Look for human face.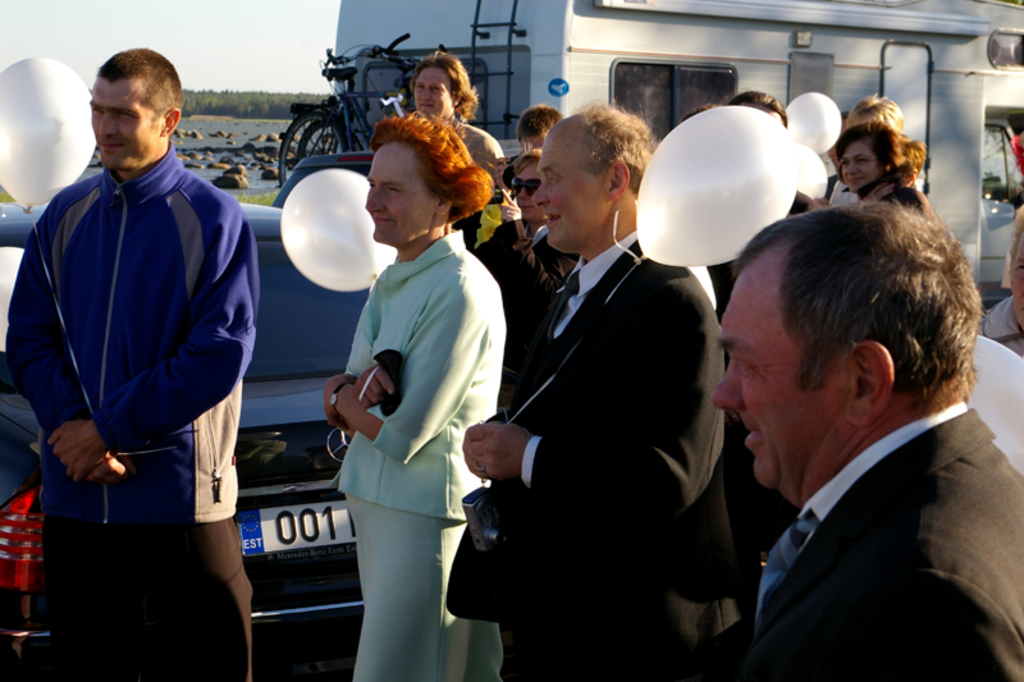
Found: [x1=415, y1=65, x2=451, y2=115].
